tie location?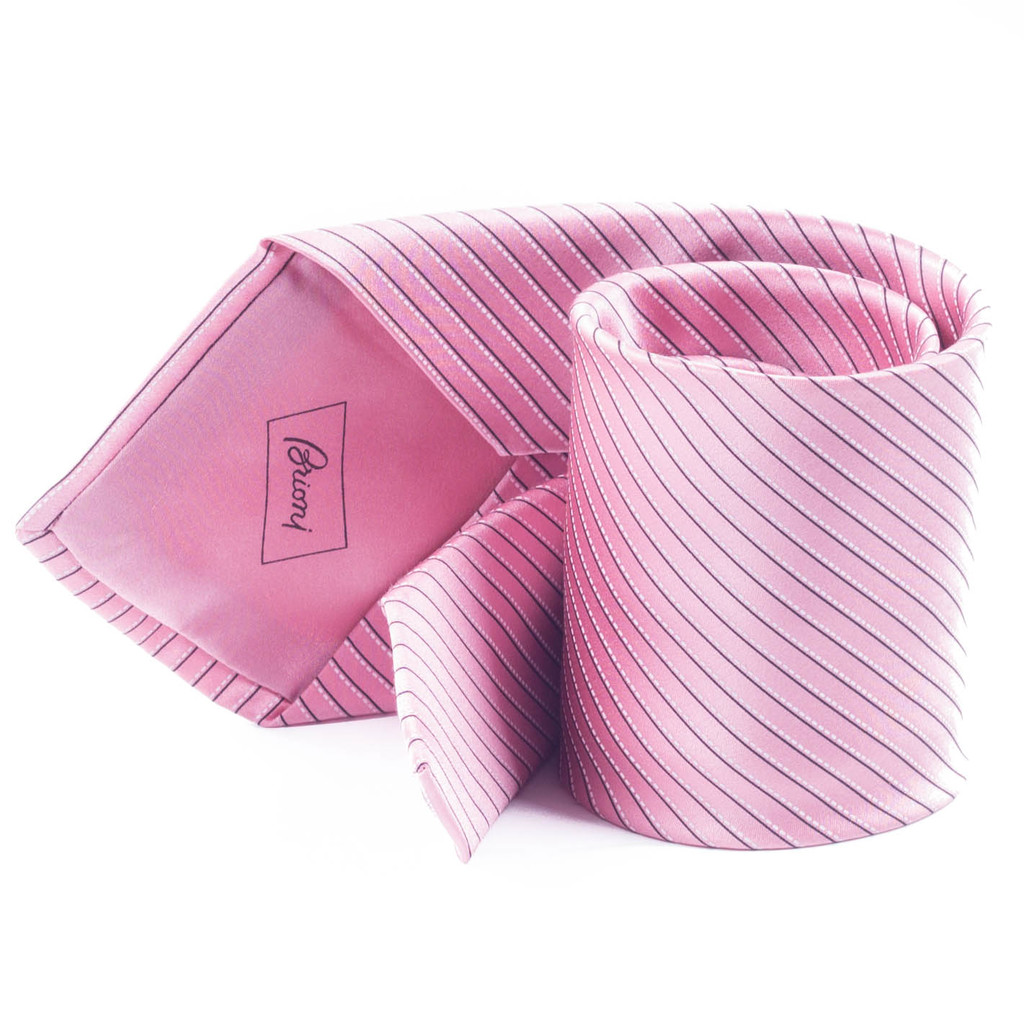
{"left": 12, "top": 189, "right": 991, "bottom": 857}
